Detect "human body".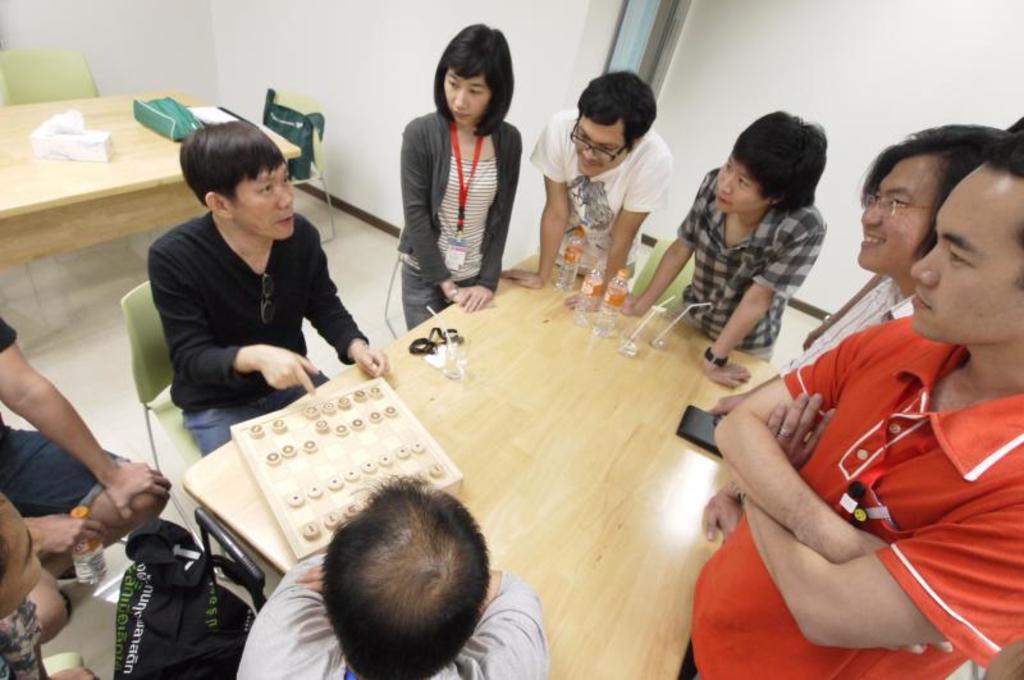
Detected at region(0, 314, 178, 576).
